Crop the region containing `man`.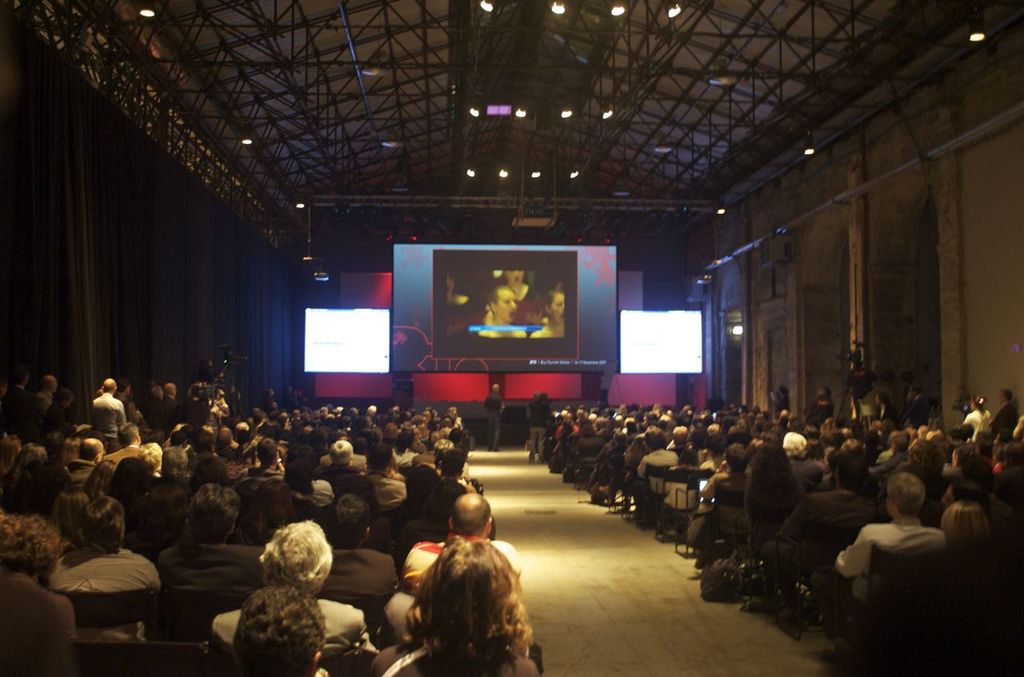
Crop region: locate(82, 372, 133, 457).
